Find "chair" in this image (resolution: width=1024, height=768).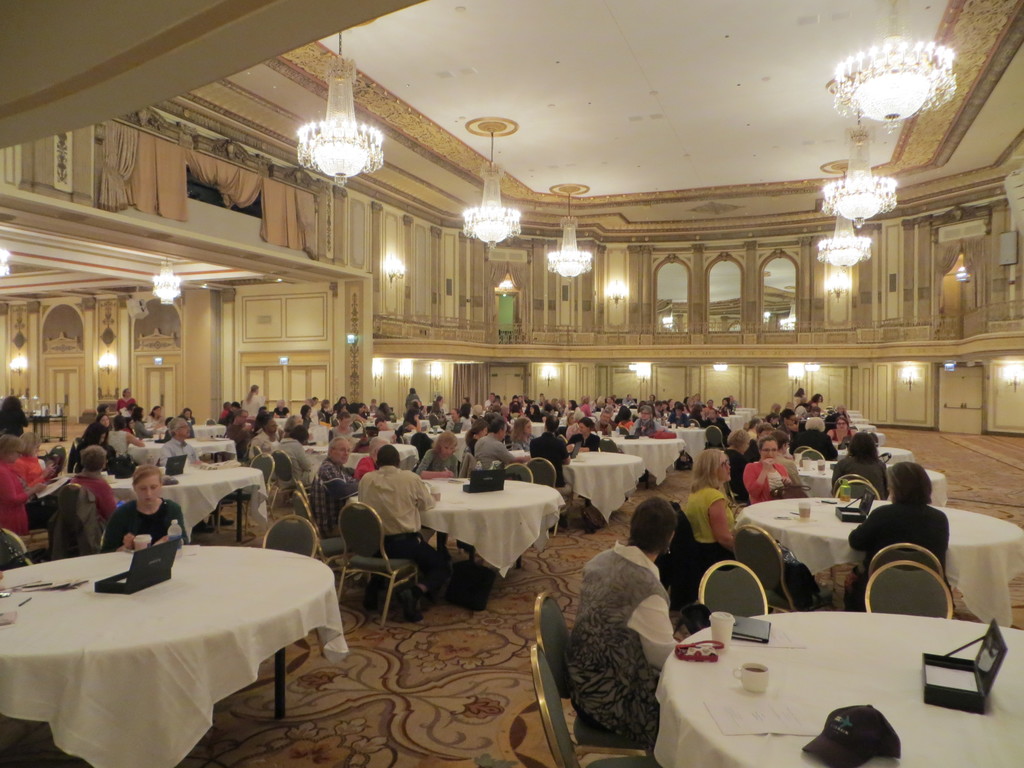
456, 451, 474, 475.
